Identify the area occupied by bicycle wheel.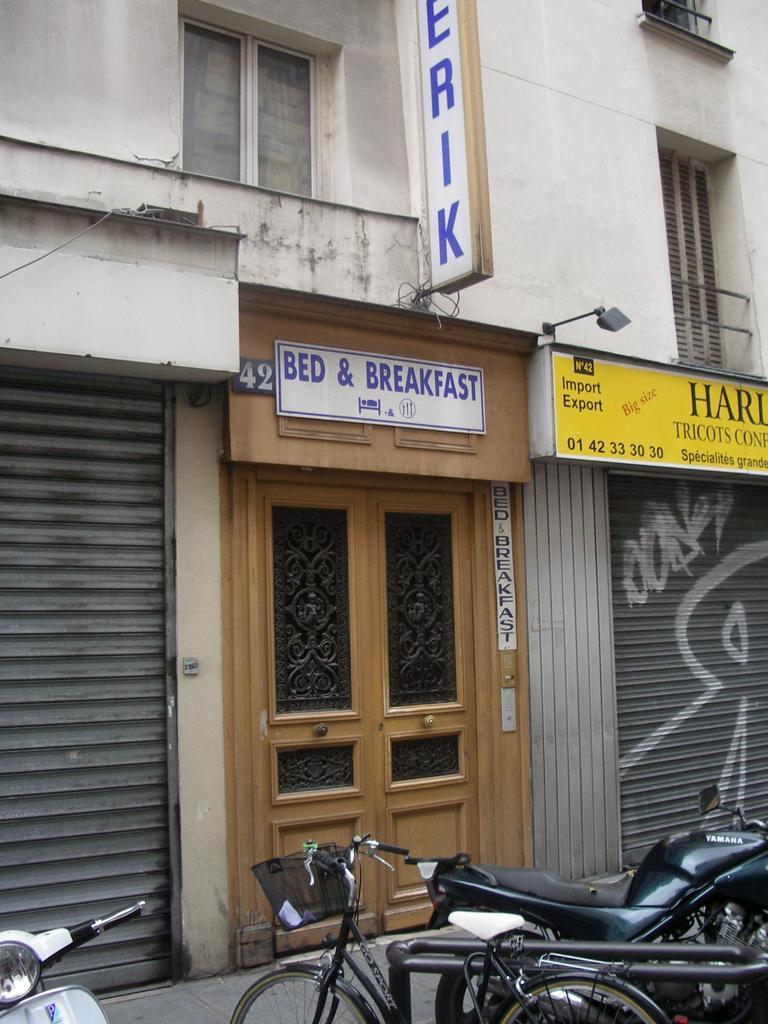
Area: BBox(232, 959, 383, 1023).
